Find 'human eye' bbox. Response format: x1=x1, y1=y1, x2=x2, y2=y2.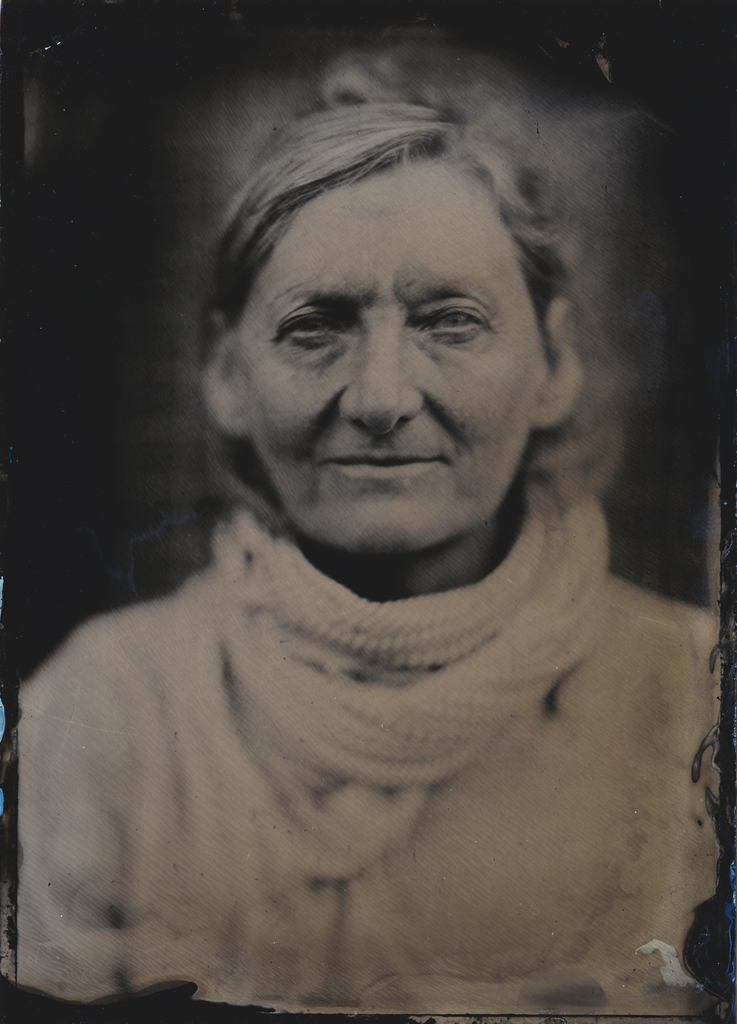
x1=273, y1=305, x2=337, y2=350.
